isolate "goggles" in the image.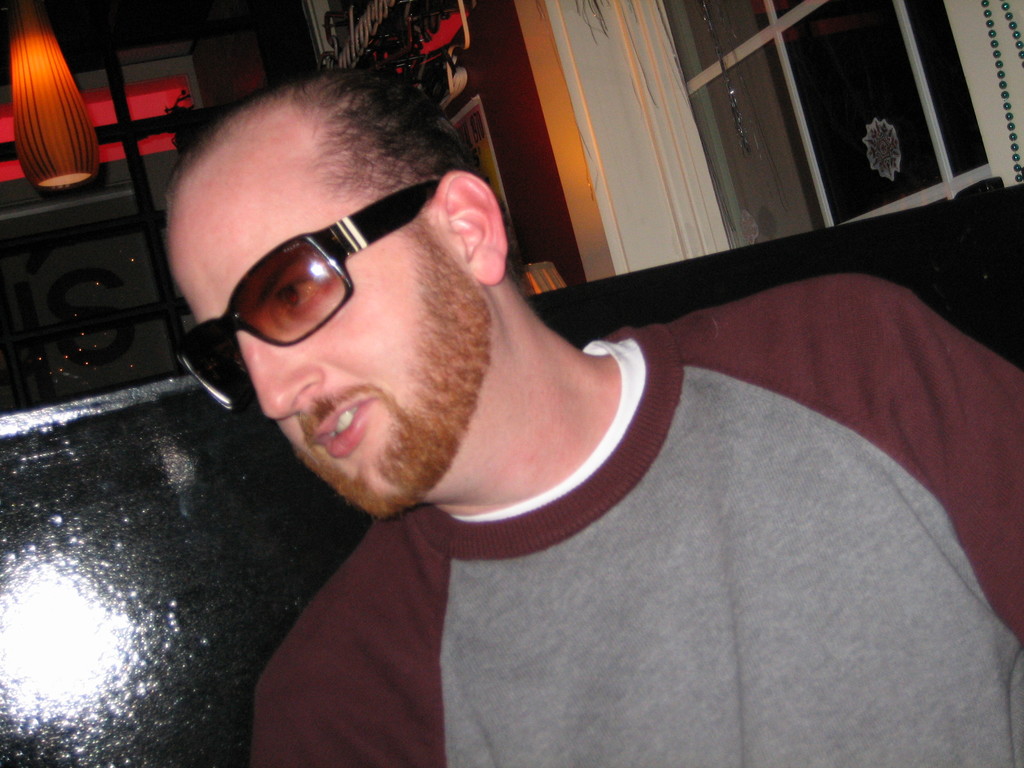
Isolated region: bbox=(192, 202, 424, 361).
